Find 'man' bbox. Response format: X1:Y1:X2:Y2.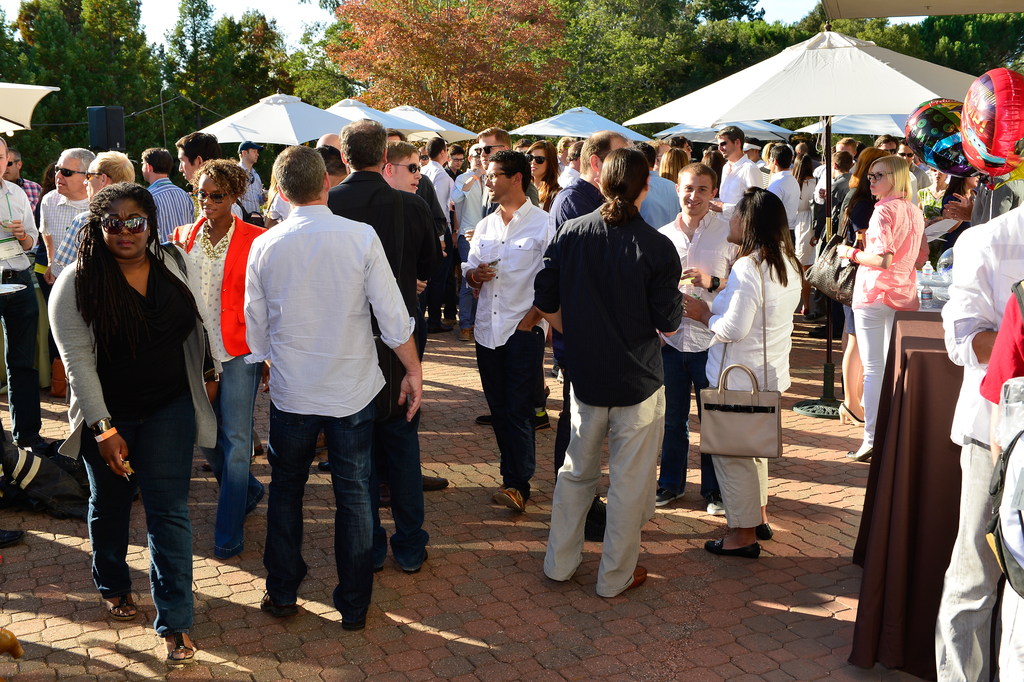
0:136:51:460.
